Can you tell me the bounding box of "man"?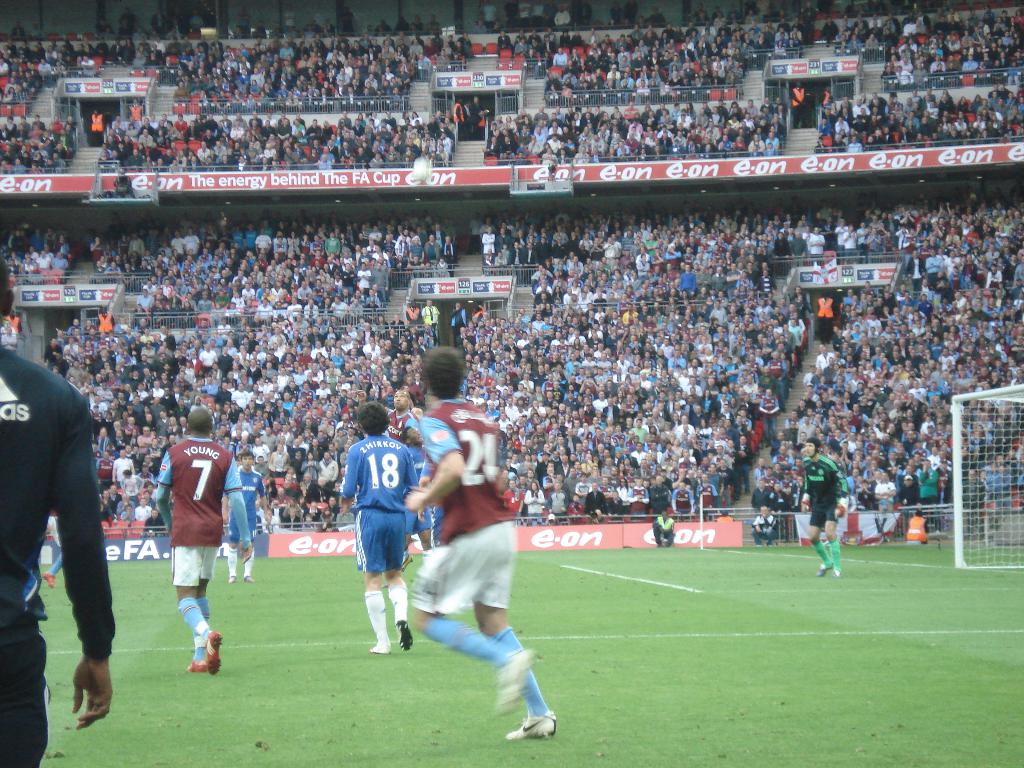
left=651, top=511, right=677, bottom=548.
